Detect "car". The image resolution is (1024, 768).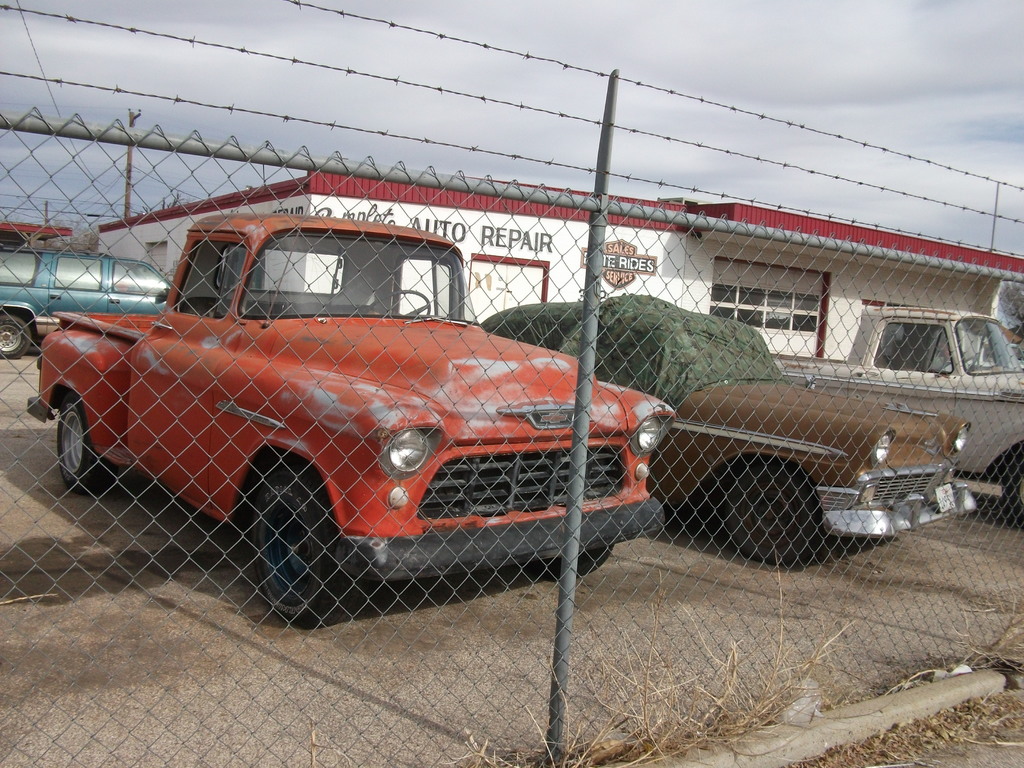
768:305:1023:521.
